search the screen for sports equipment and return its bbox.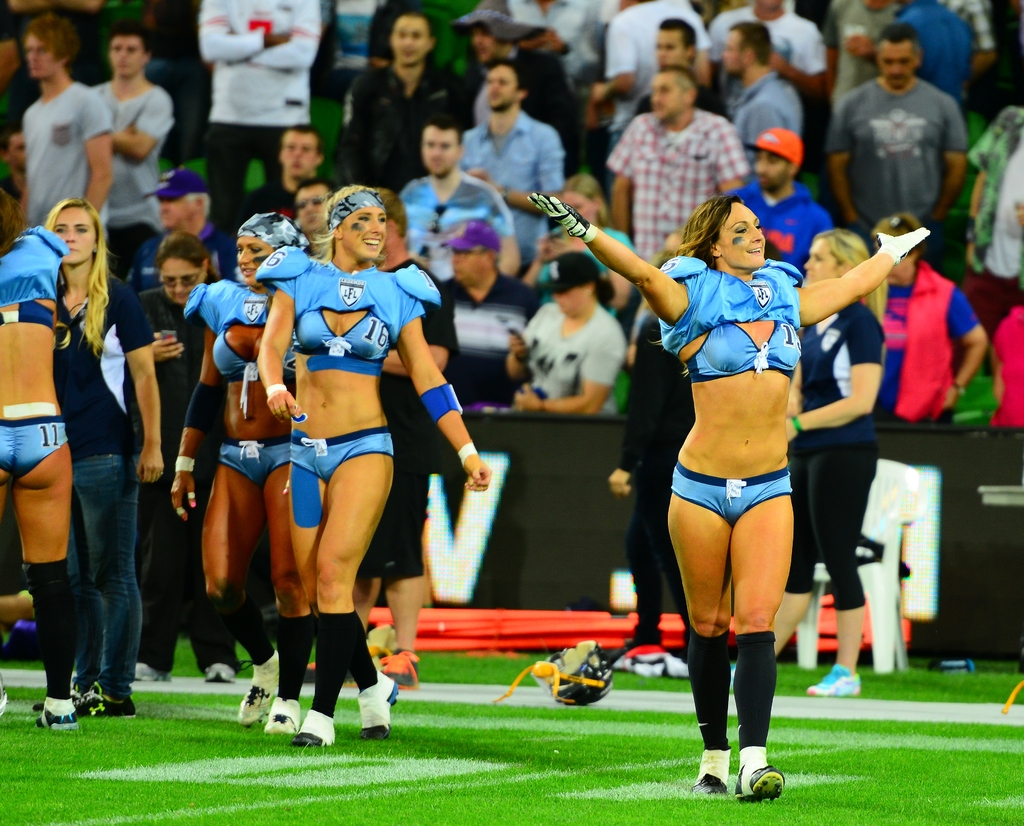
Found: x1=492 y1=638 x2=638 y2=702.
